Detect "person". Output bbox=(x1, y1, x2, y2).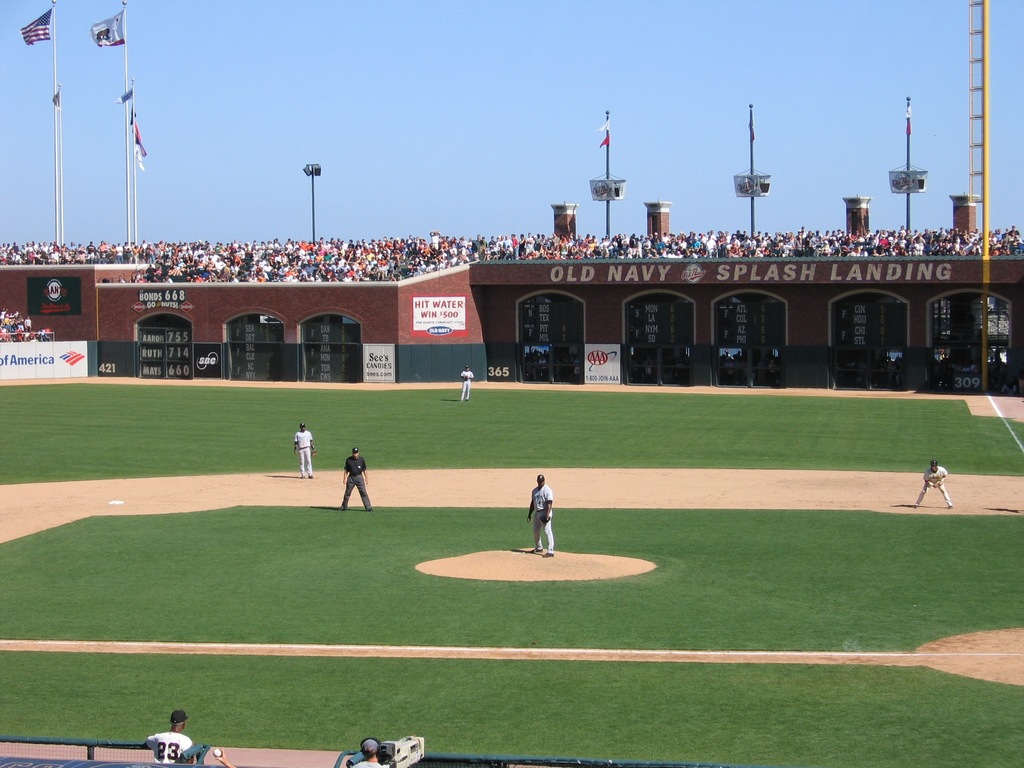
bbox=(526, 474, 554, 557).
